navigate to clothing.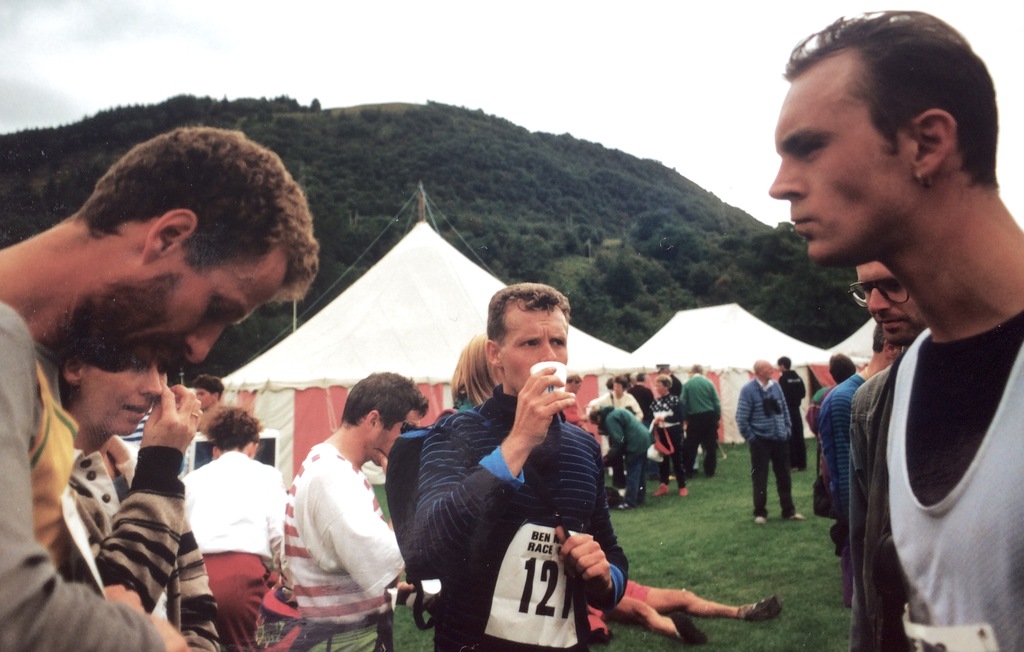
Navigation target: {"x1": 59, "y1": 434, "x2": 219, "y2": 651}.
